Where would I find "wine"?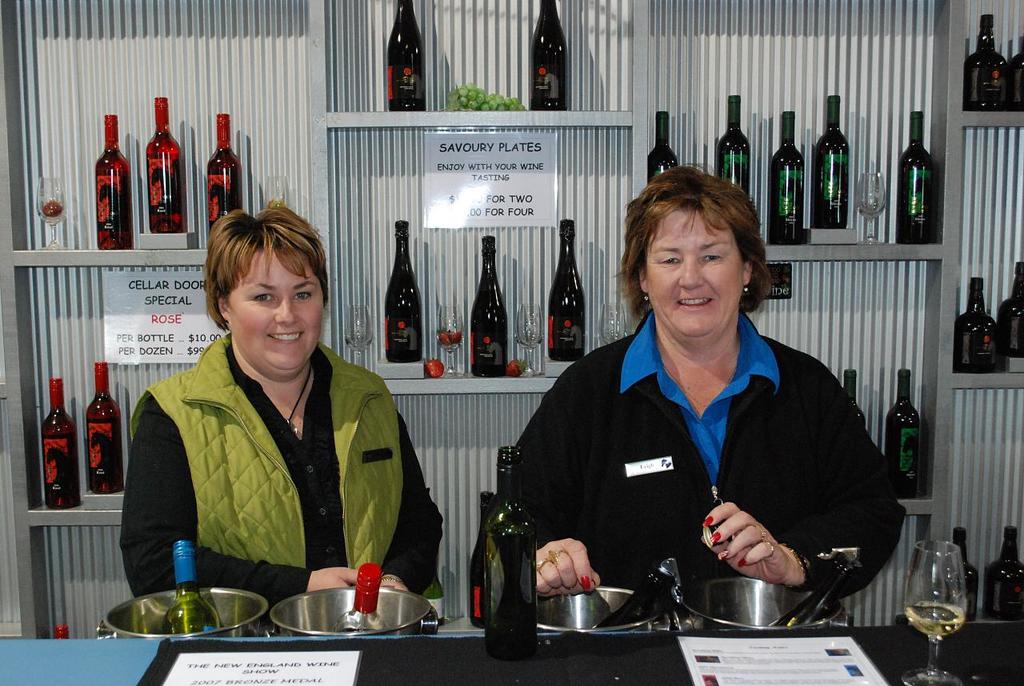
At locate(200, 107, 245, 237).
